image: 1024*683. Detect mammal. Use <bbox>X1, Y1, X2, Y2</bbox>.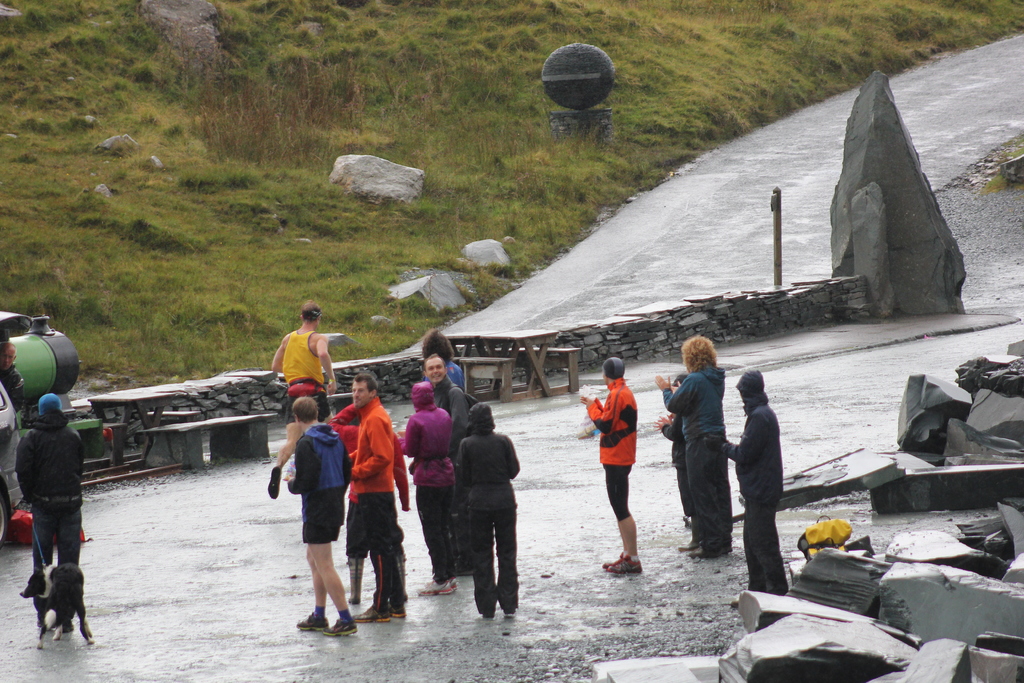
<bbox>726, 363, 778, 608</bbox>.
